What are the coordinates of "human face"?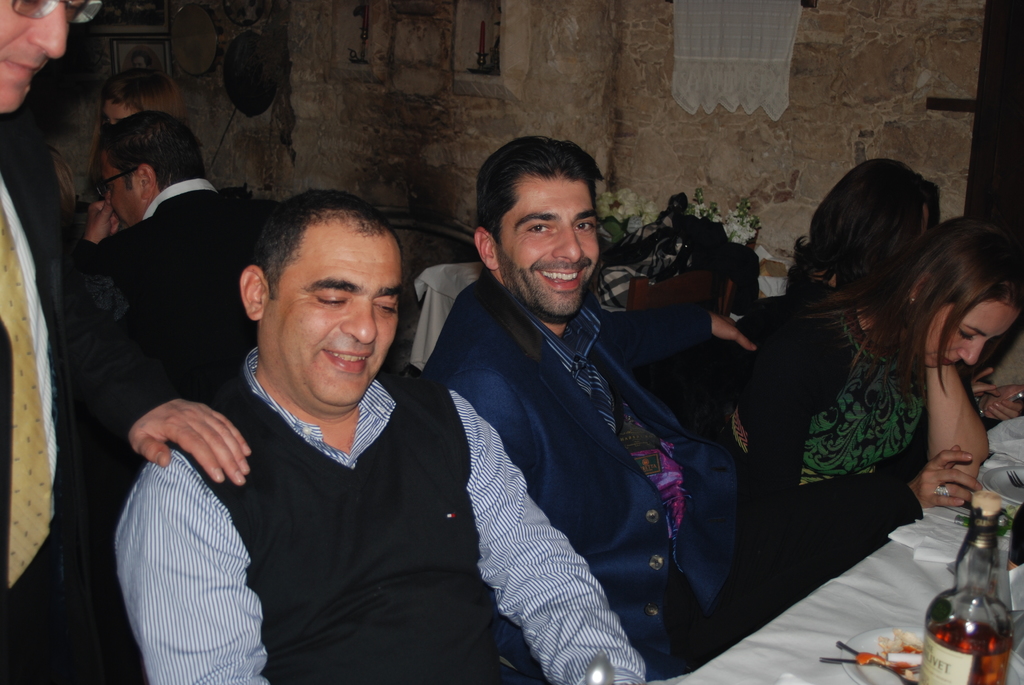
[0,0,88,119].
